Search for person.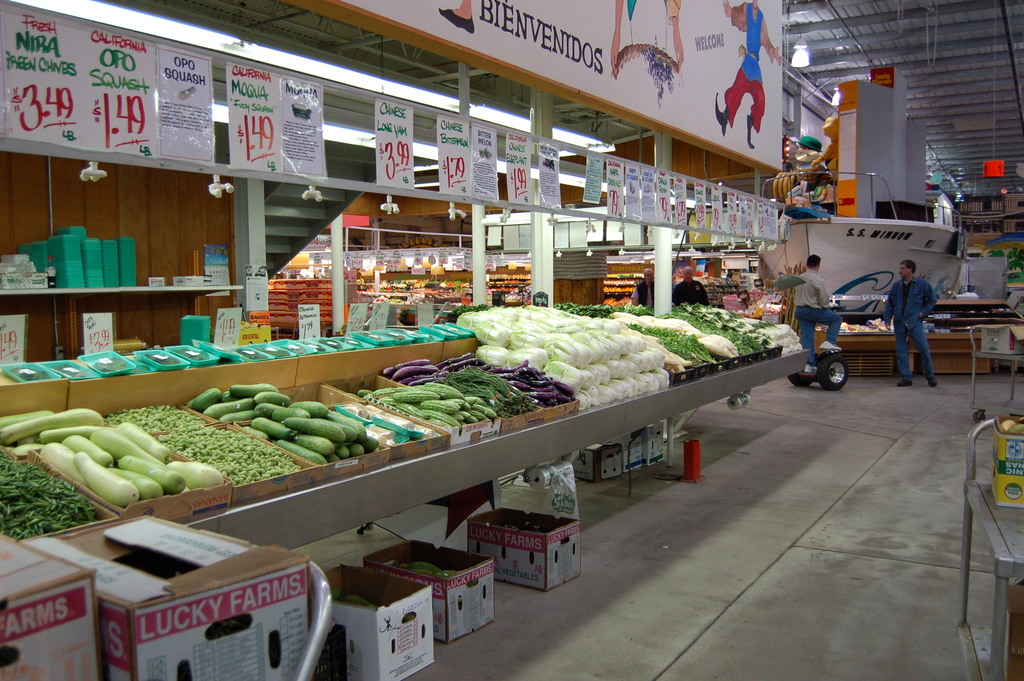
Found at Rect(668, 272, 703, 313).
